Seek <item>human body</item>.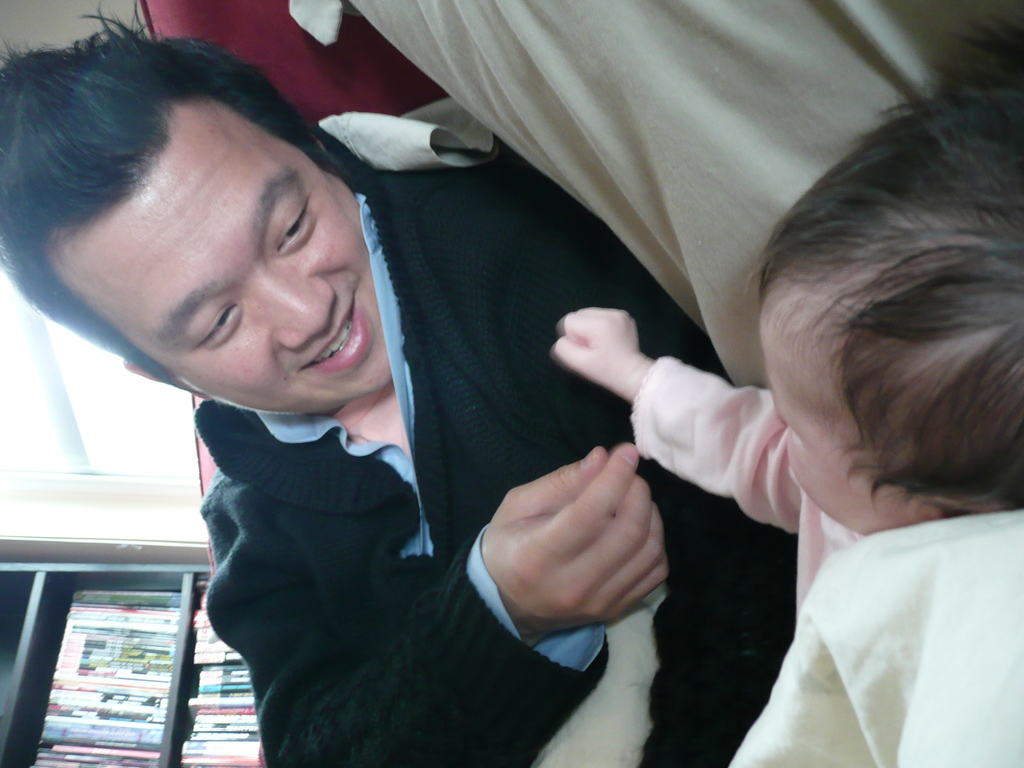
bbox(0, 12, 797, 767).
